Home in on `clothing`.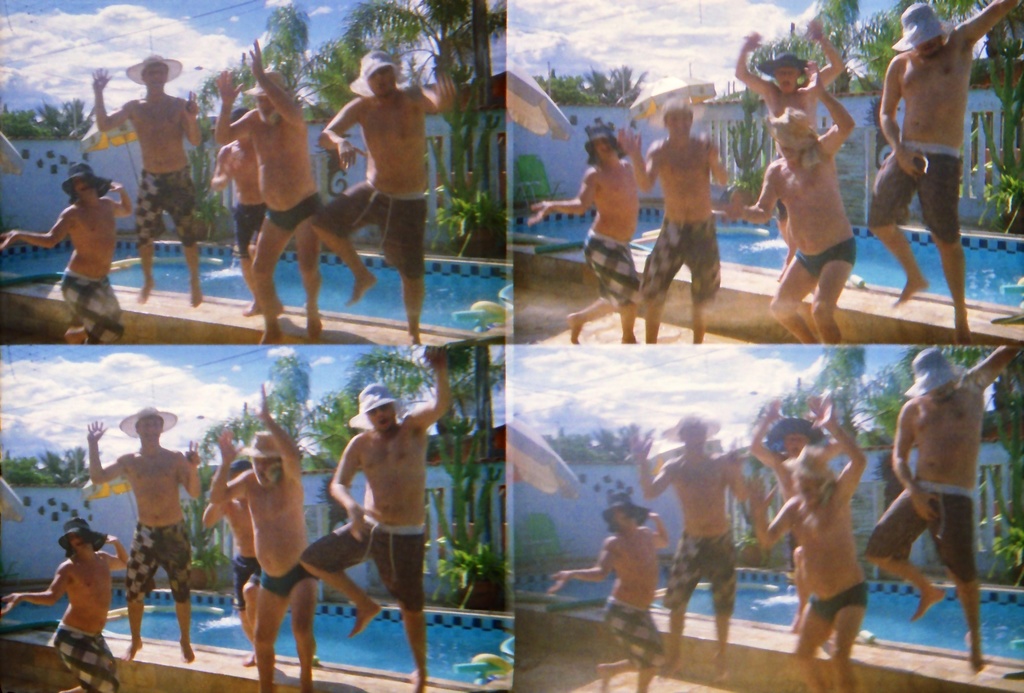
Homed in at 262:572:315:605.
